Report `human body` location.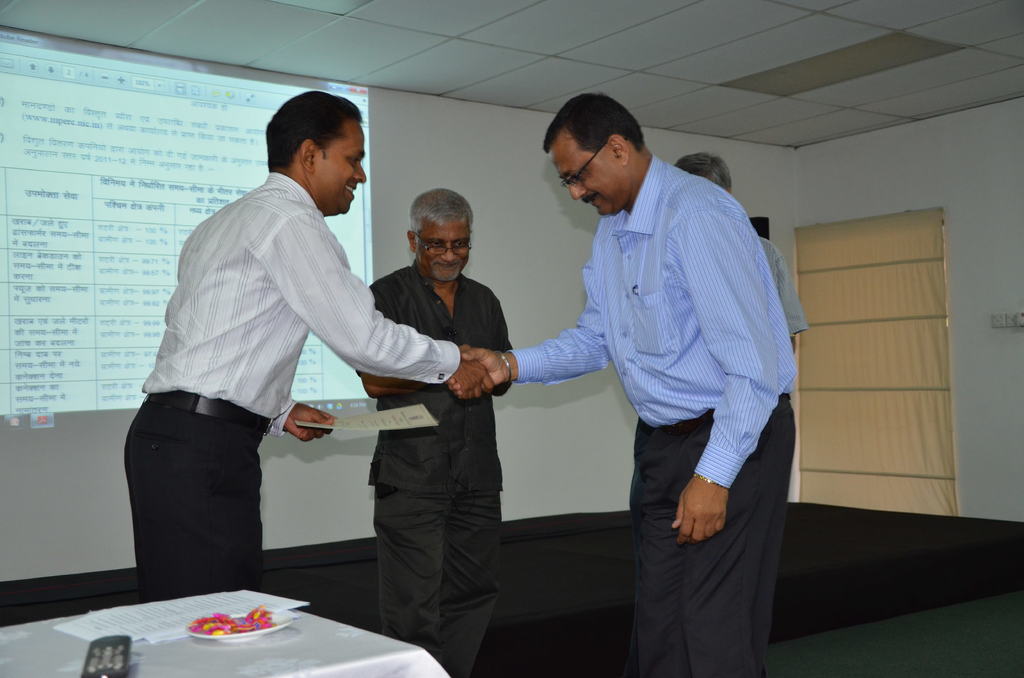
Report: [x1=122, y1=88, x2=500, y2=603].
